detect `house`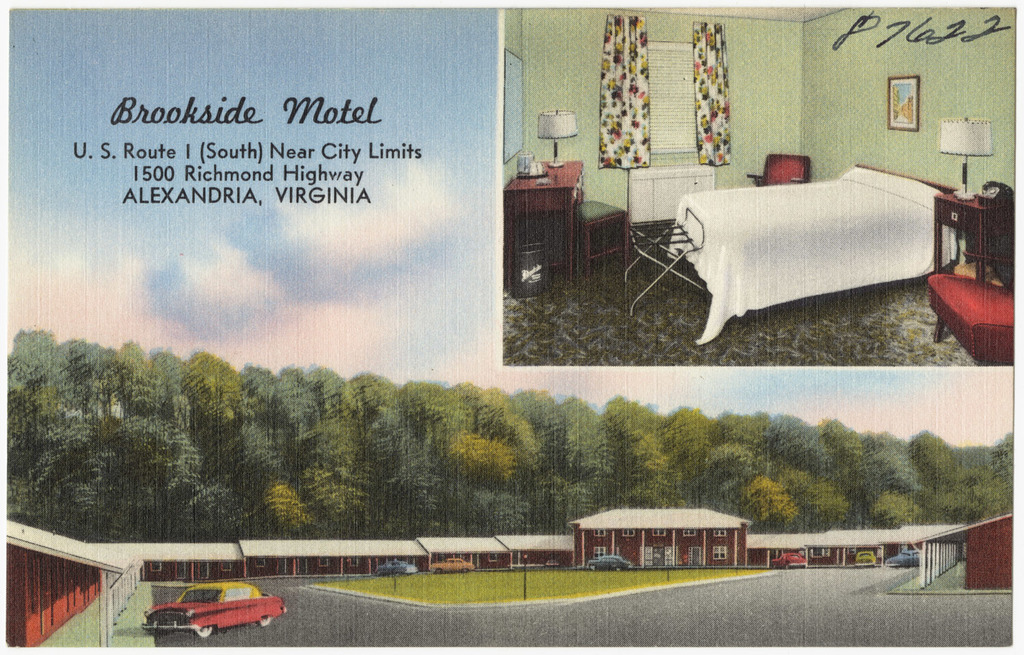
1,518,135,653
